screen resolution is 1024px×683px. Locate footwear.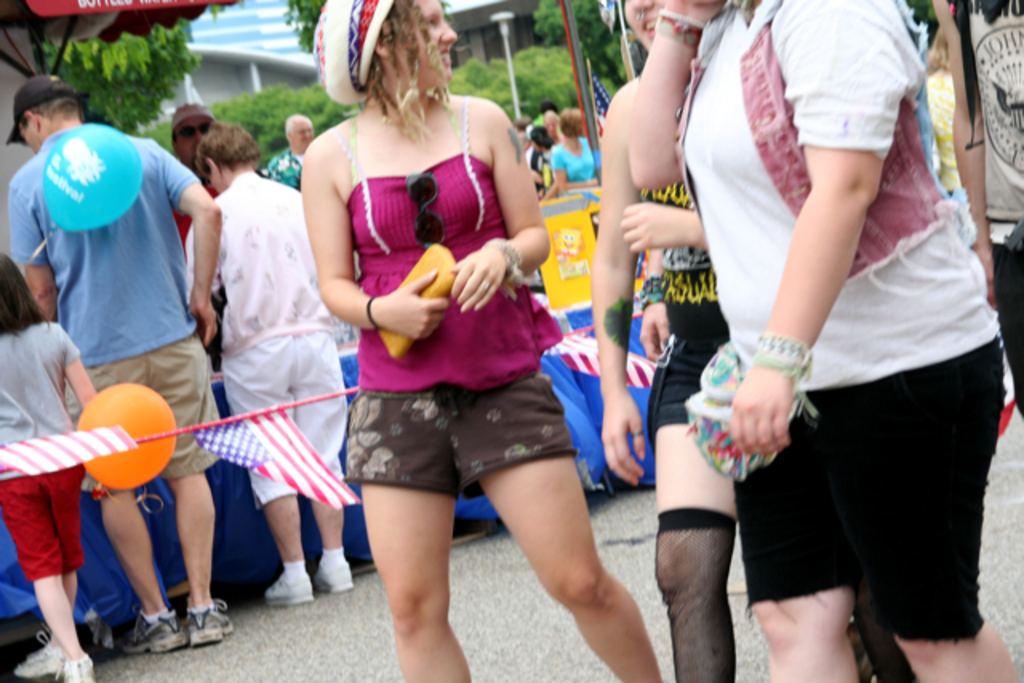
bbox=[264, 571, 312, 605].
